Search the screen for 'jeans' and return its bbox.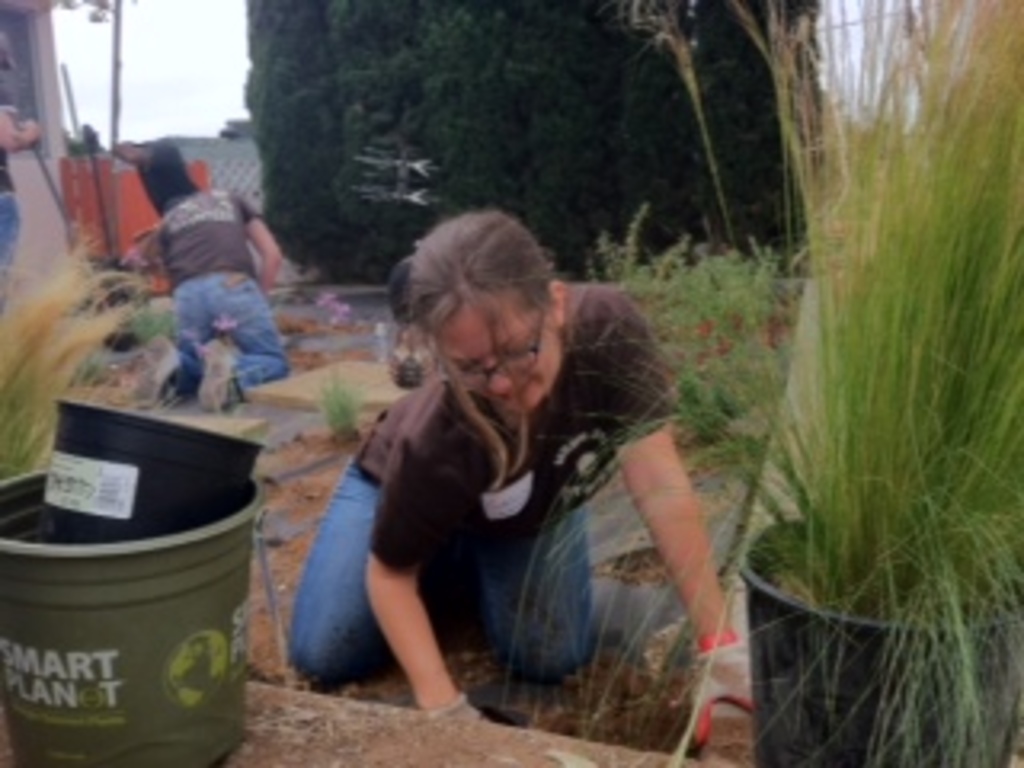
Found: 294:448:602:691.
